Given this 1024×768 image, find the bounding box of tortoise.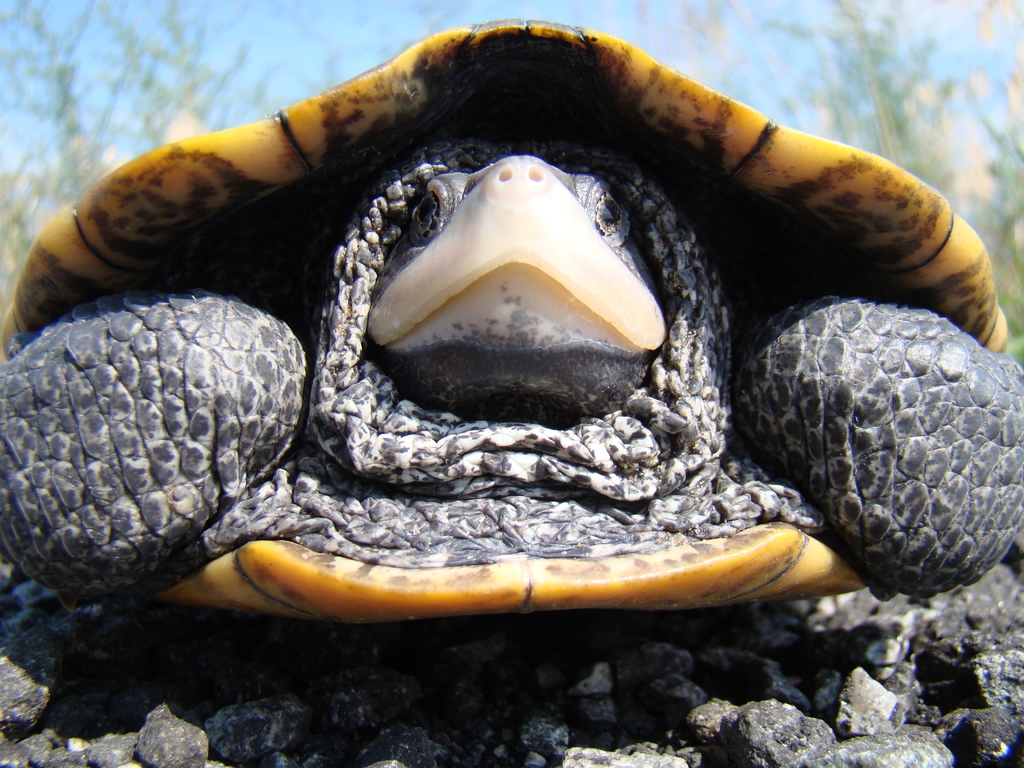
select_region(0, 10, 1023, 605).
